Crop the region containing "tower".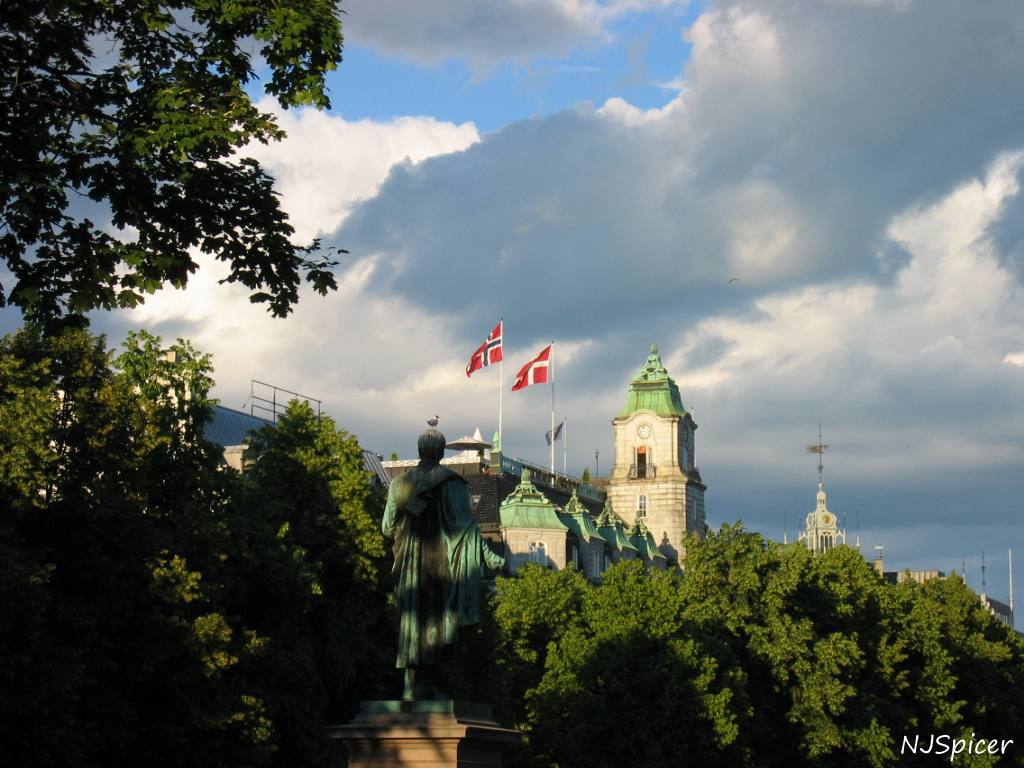
Crop region: <box>798,420,852,559</box>.
